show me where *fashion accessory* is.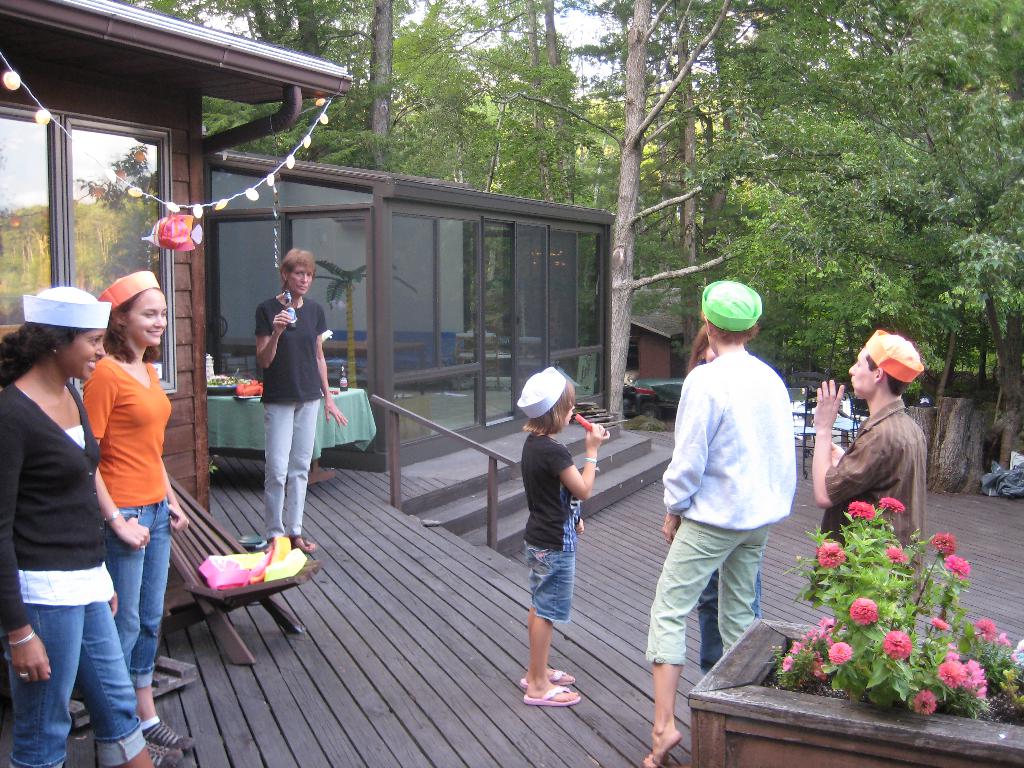
*fashion accessory* is at box=[584, 456, 598, 467].
